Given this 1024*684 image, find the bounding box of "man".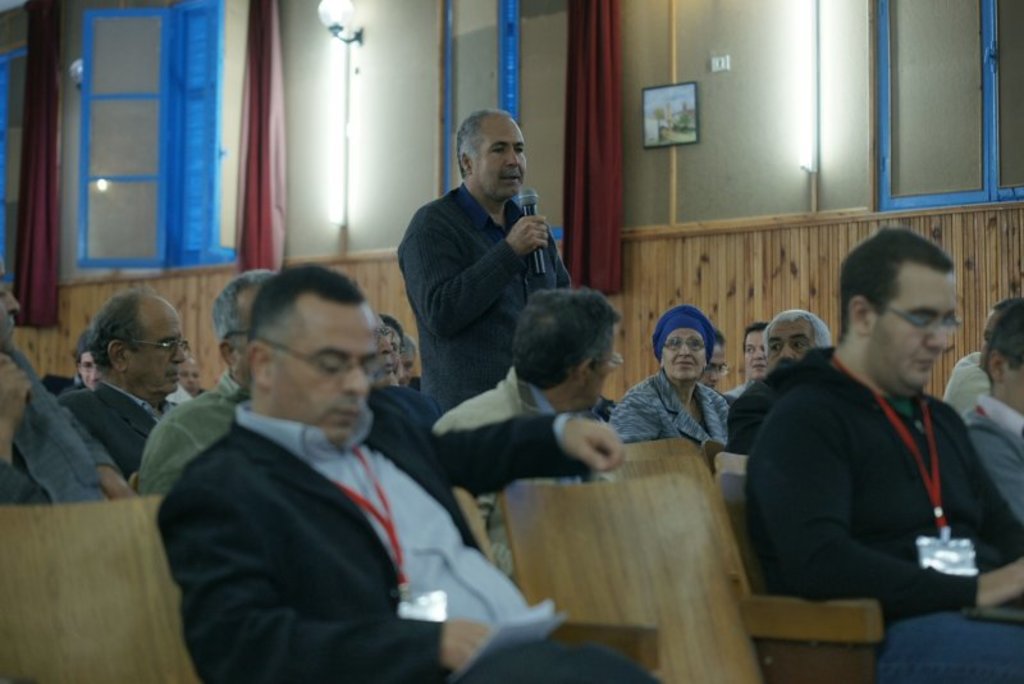
[left=58, top=283, right=192, bottom=496].
